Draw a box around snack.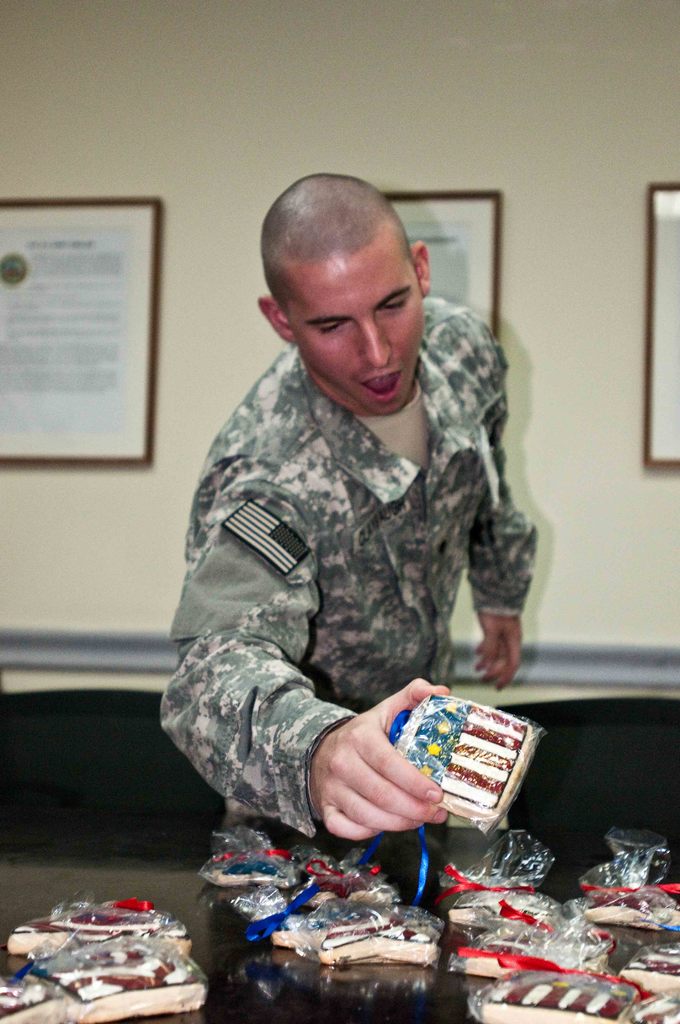
detection(0, 899, 209, 1023).
